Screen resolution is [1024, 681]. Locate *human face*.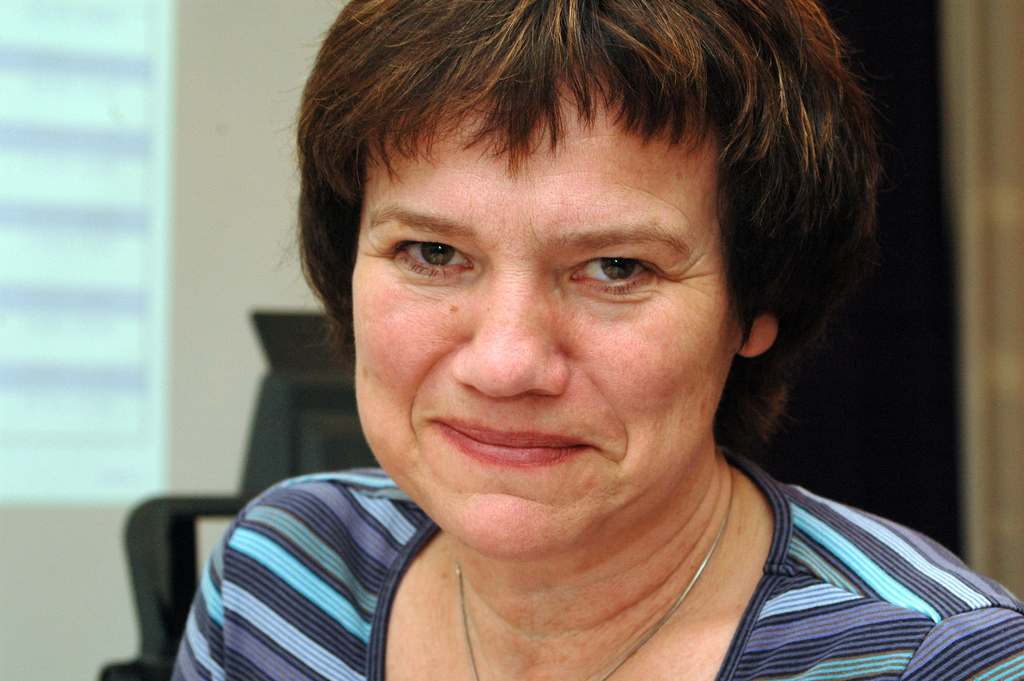
355 63 728 559.
